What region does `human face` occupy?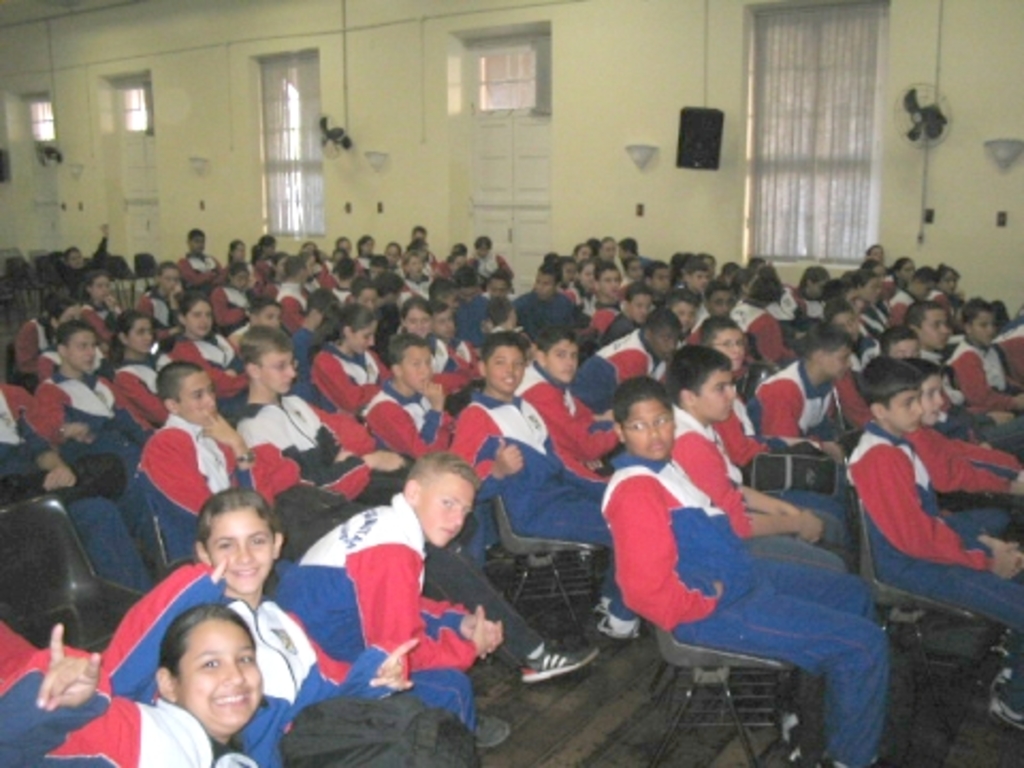
box=[621, 397, 672, 459].
